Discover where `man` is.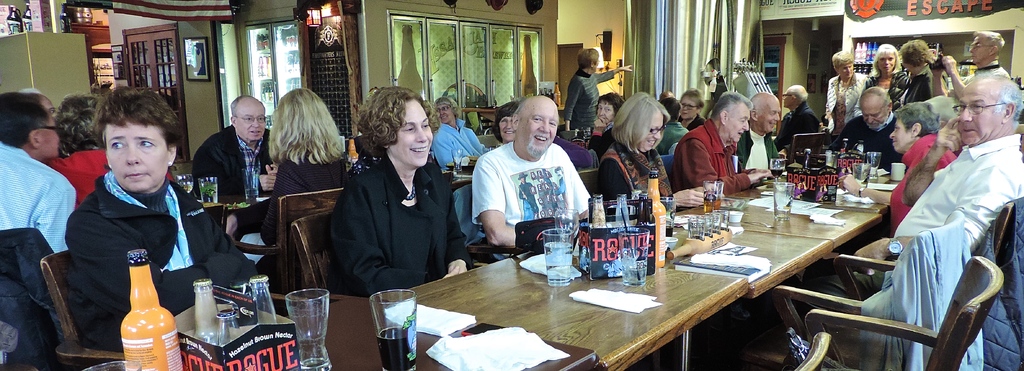
Discovered at (473,89,591,255).
